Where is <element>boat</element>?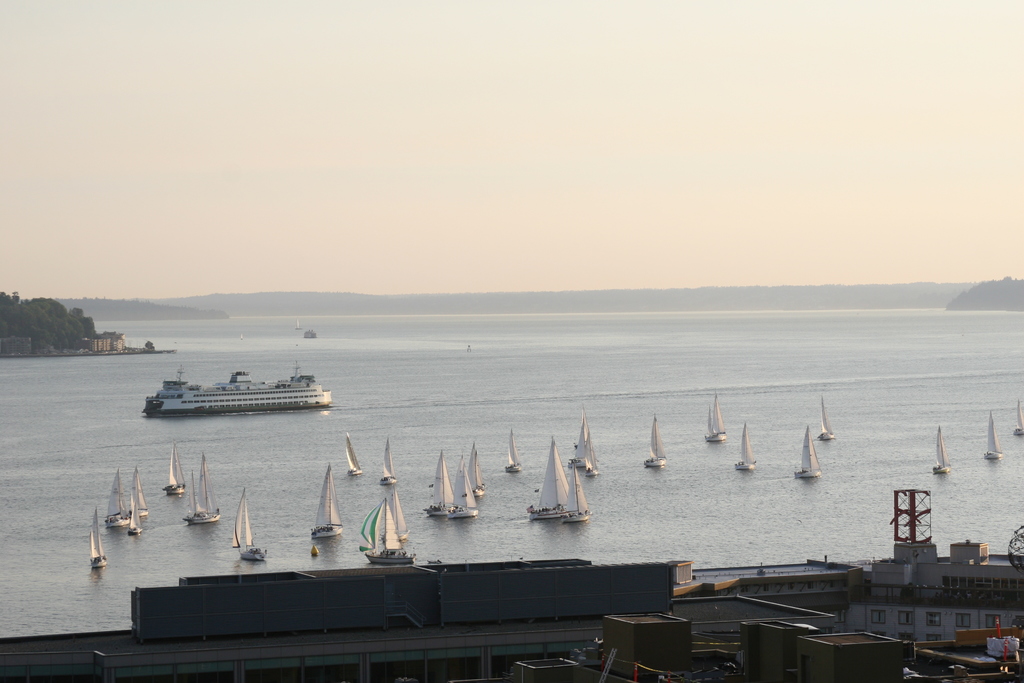
<bbox>527, 440, 571, 522</bbox>.
